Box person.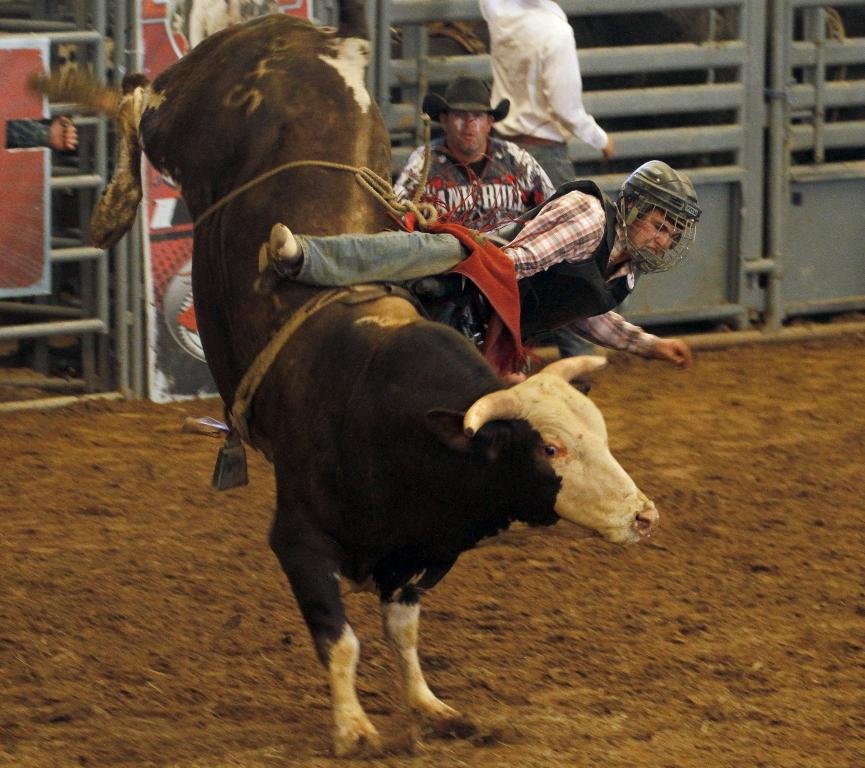
(x1=256, y1=161, x2=703, y2=380).
